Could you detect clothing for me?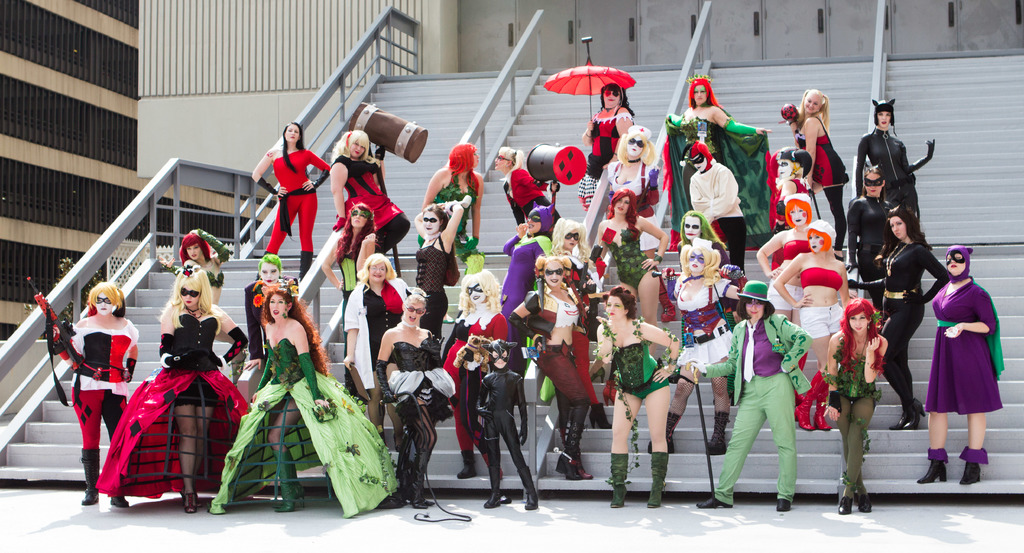
Detection result: select_region(795, 109, 847, 250).
